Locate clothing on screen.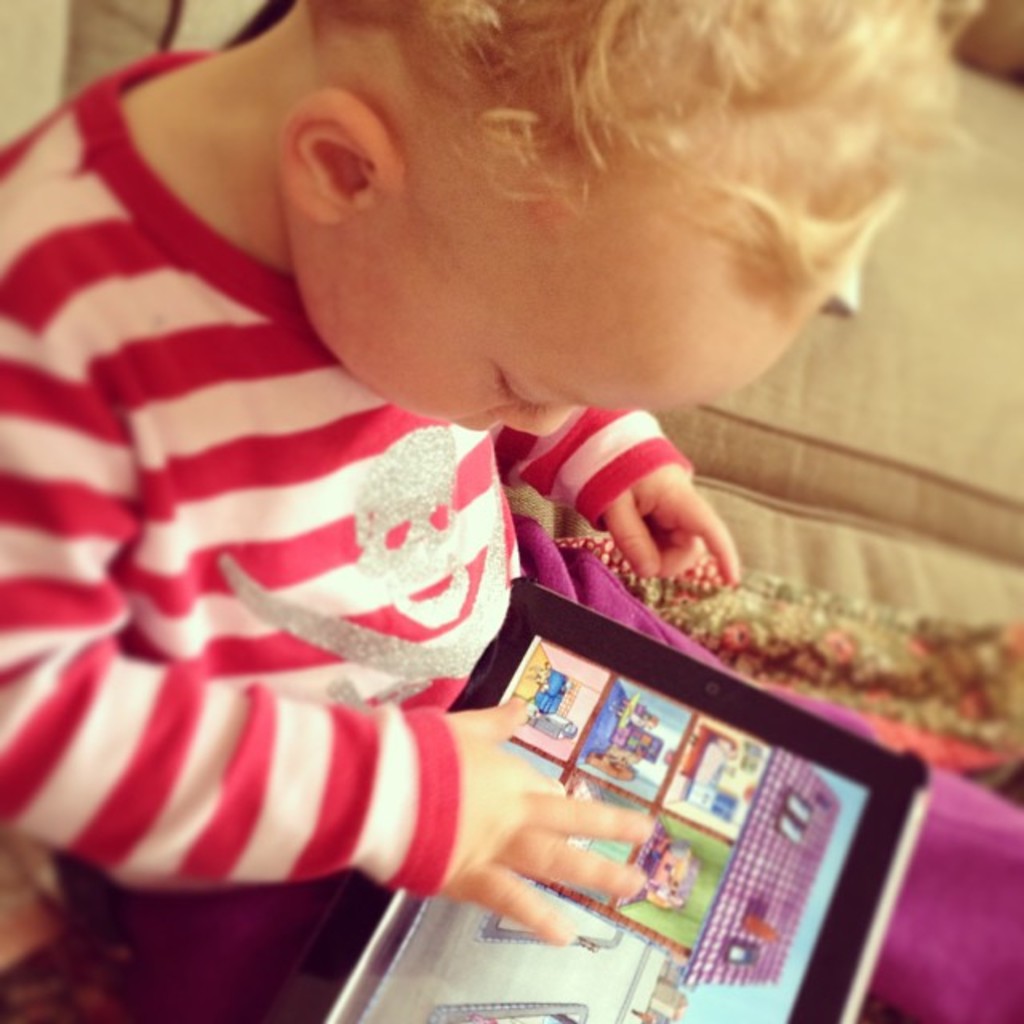
On screen at 19 139 574 978.
